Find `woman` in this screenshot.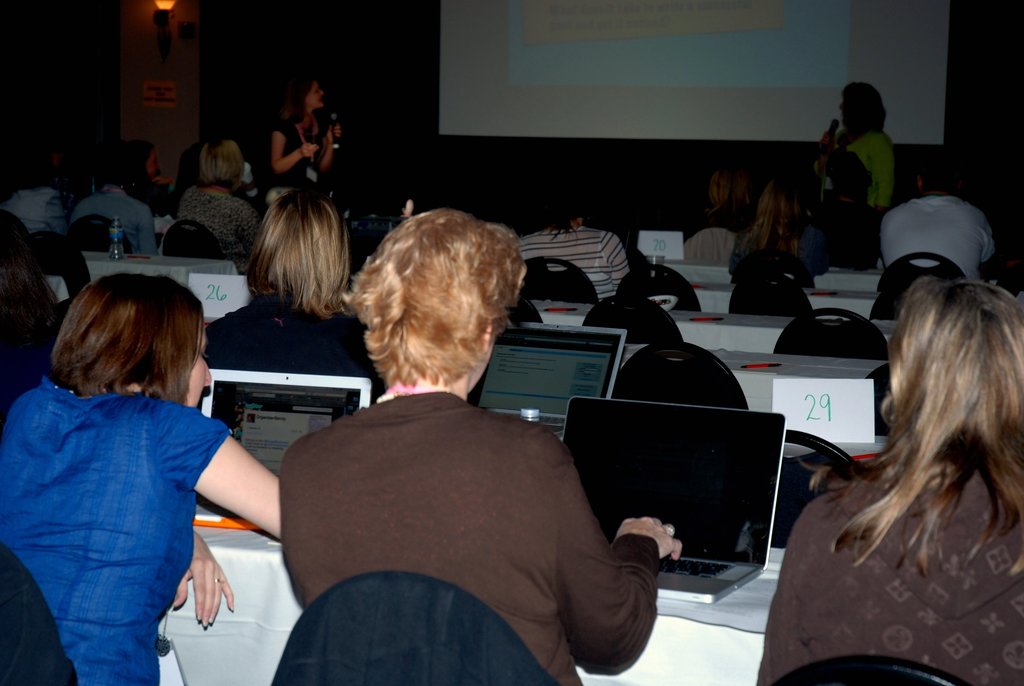
The bounding box for `woman` is {"x1": 273, "y1": 211, "x2": 698, "y2": 685}.
